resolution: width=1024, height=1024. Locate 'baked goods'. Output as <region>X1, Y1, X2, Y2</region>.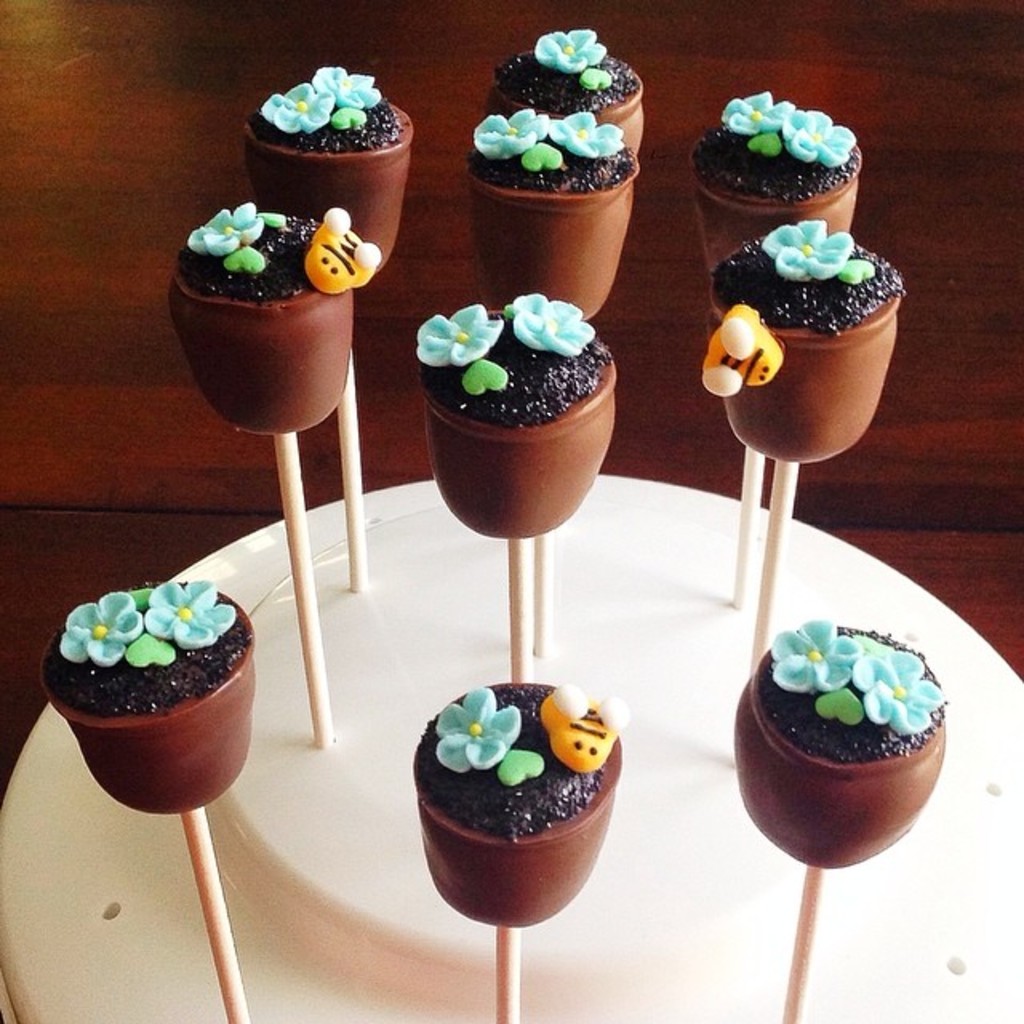
<region>731, 643, 950, 840</region>.
